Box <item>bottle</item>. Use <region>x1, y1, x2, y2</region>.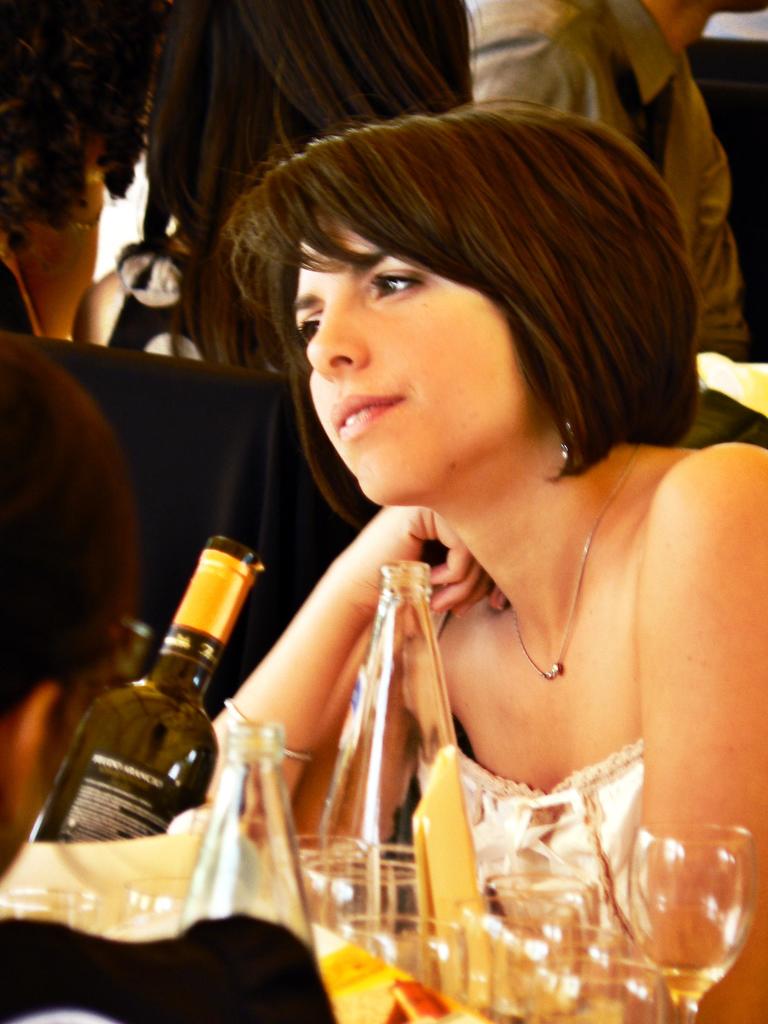
<region>180, 716, 315, 947</region>.
